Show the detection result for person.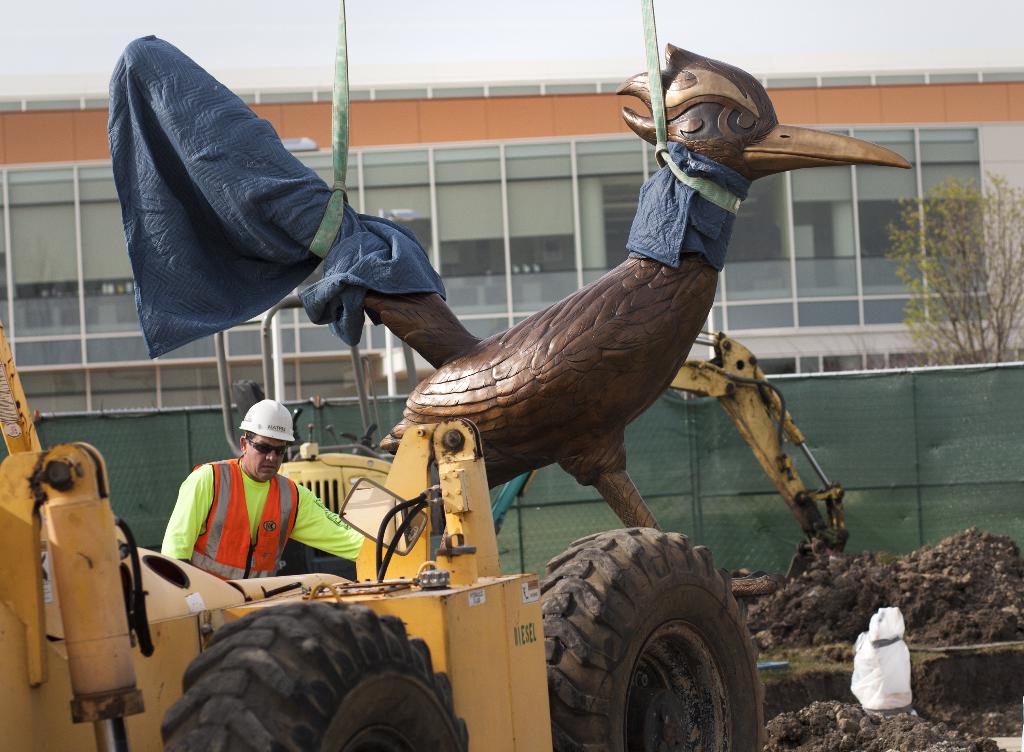
rect(155, 398, 372, 584).
